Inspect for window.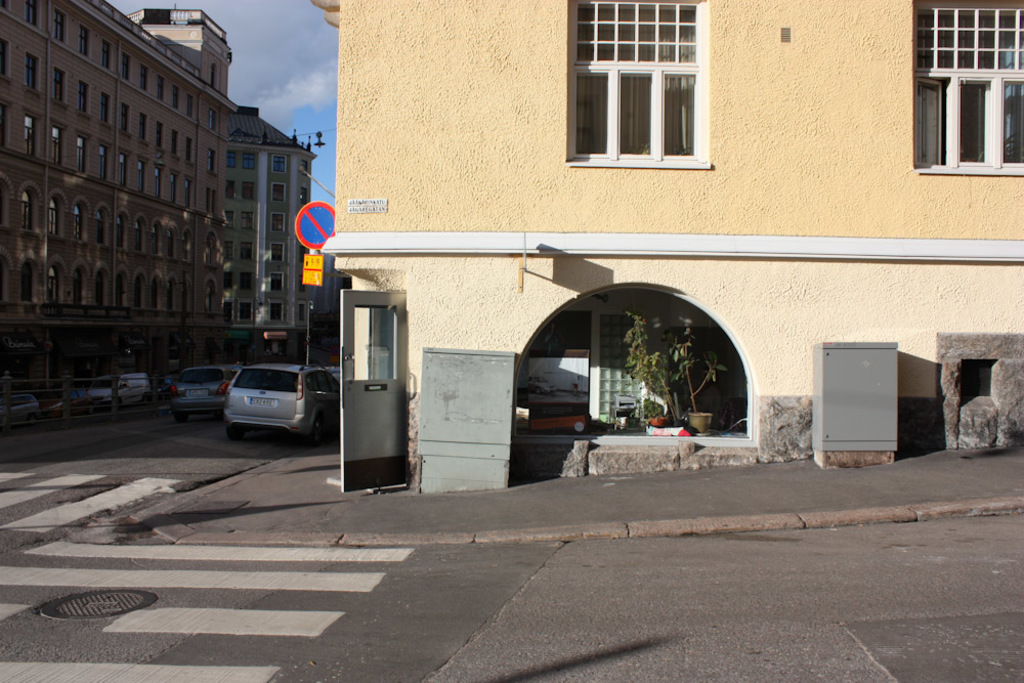
Inspection: <region>269, 271, 287, 294</region>.
